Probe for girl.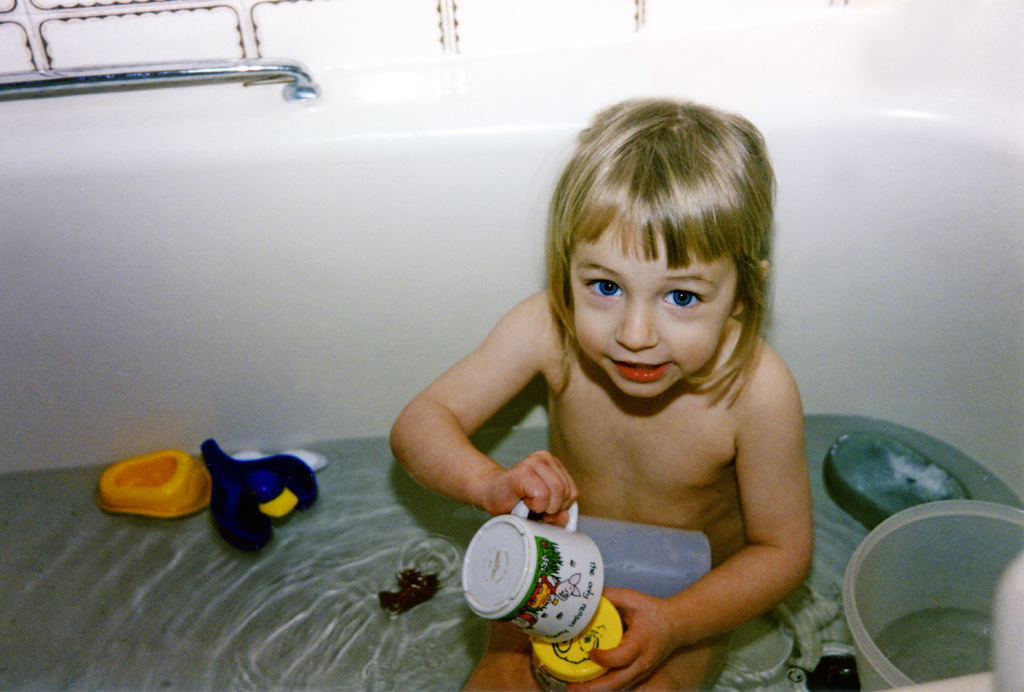
Probe result: 390 96 817 691.
